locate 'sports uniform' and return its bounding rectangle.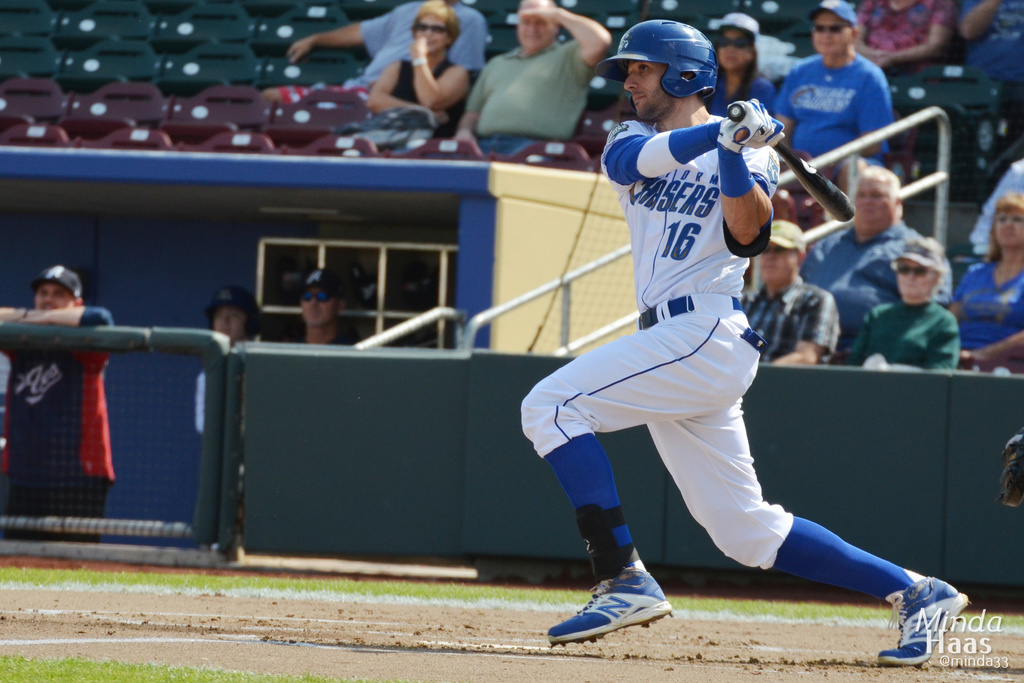
(538,52,878,648).
